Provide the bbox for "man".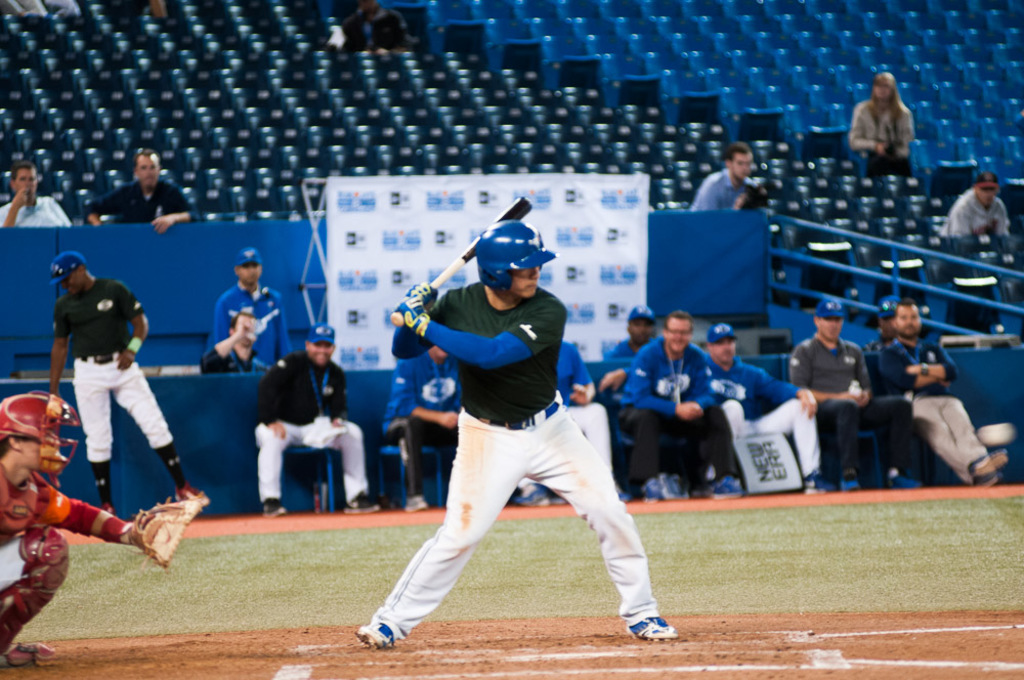
0:388:207:664.
